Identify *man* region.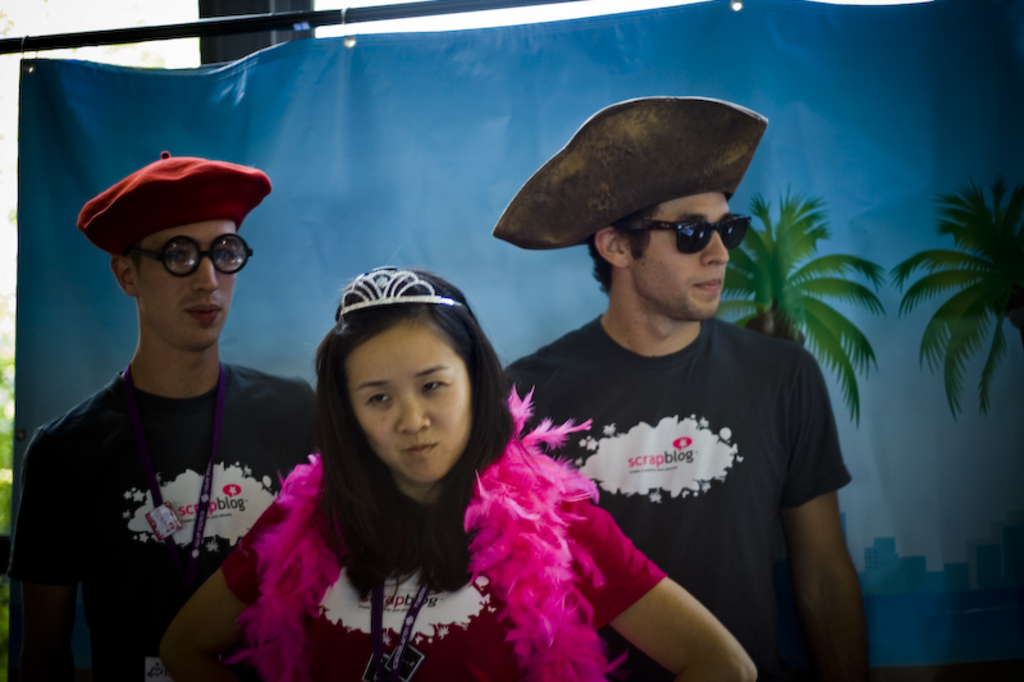
Region: region(476, 102, 882, 679).
